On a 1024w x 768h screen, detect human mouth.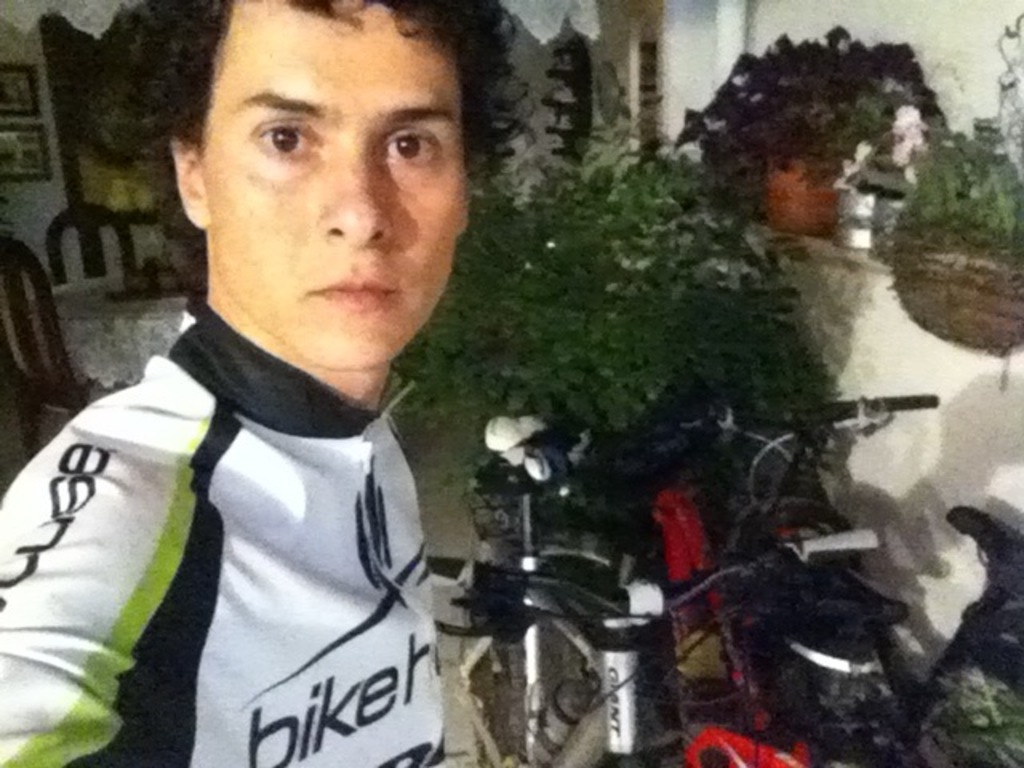
(309,278,392,312).
